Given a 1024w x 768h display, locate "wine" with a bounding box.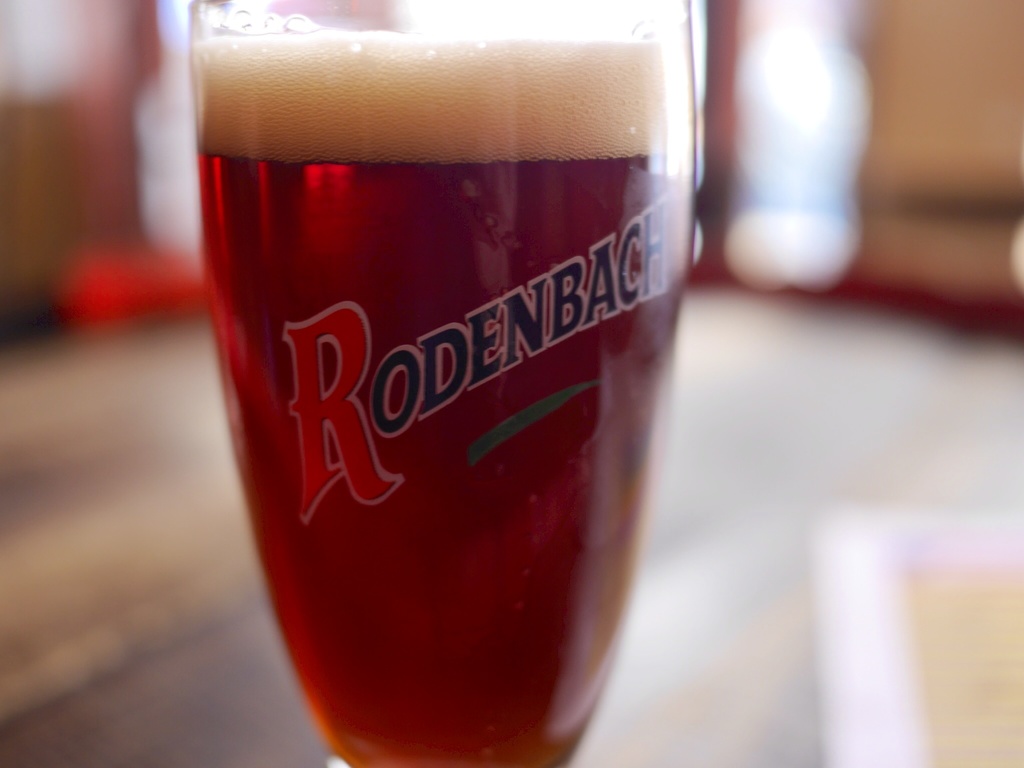
Located: box=[159, 58, 701, 733].
